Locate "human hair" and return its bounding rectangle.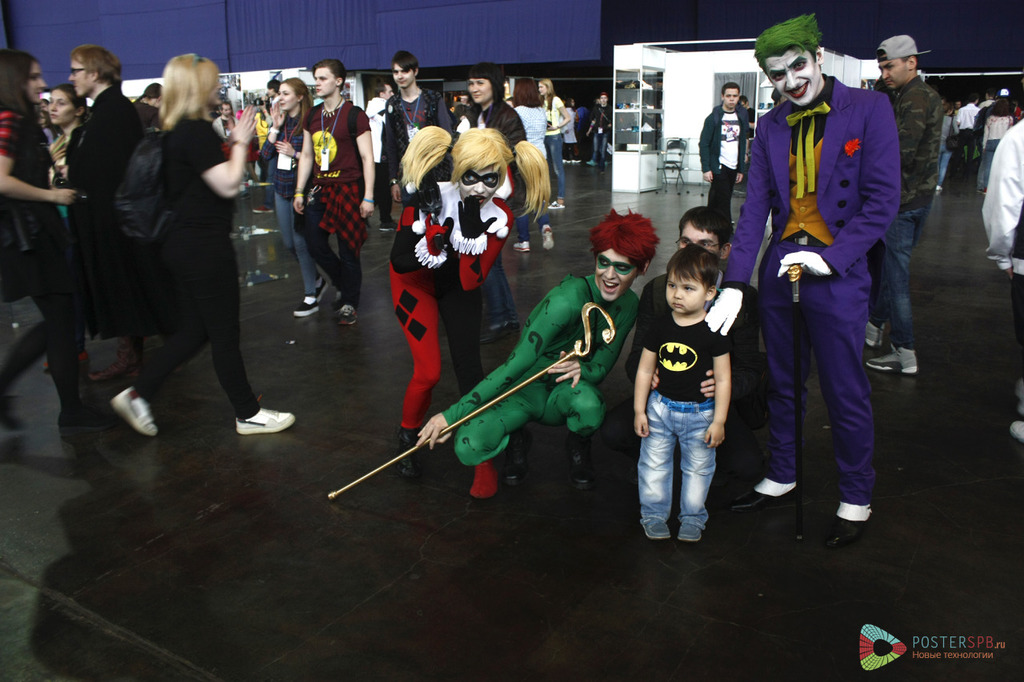
(51,83,90,120).
